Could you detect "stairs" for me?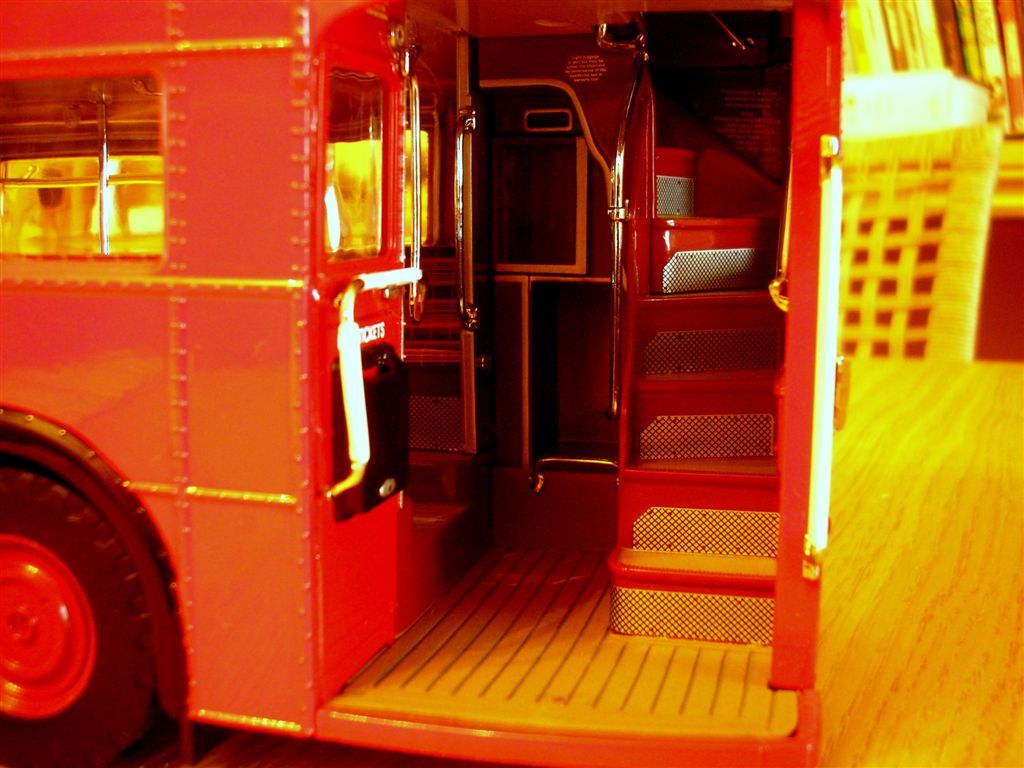
Detection result: [x1=599, y1=140, x2=781, y2=651].
